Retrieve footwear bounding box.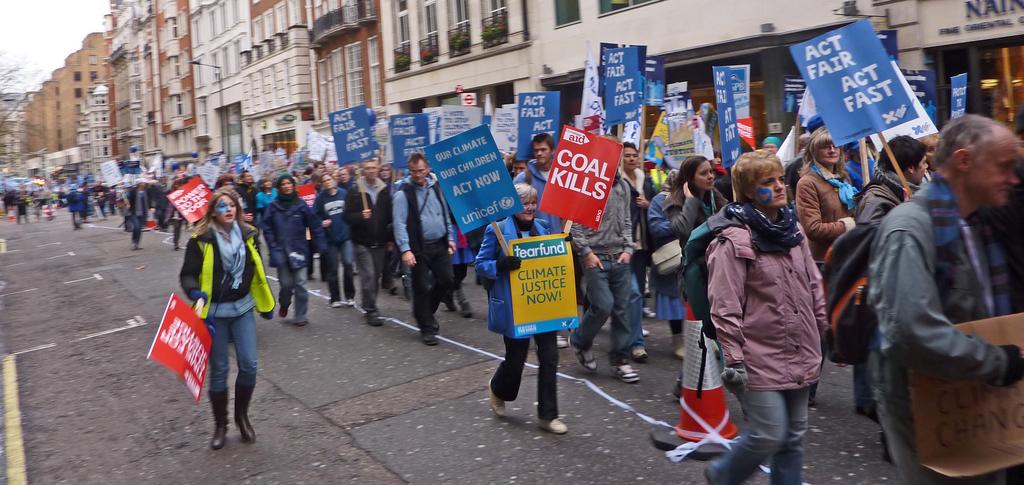
Bounding box: (634,345,649,363).
